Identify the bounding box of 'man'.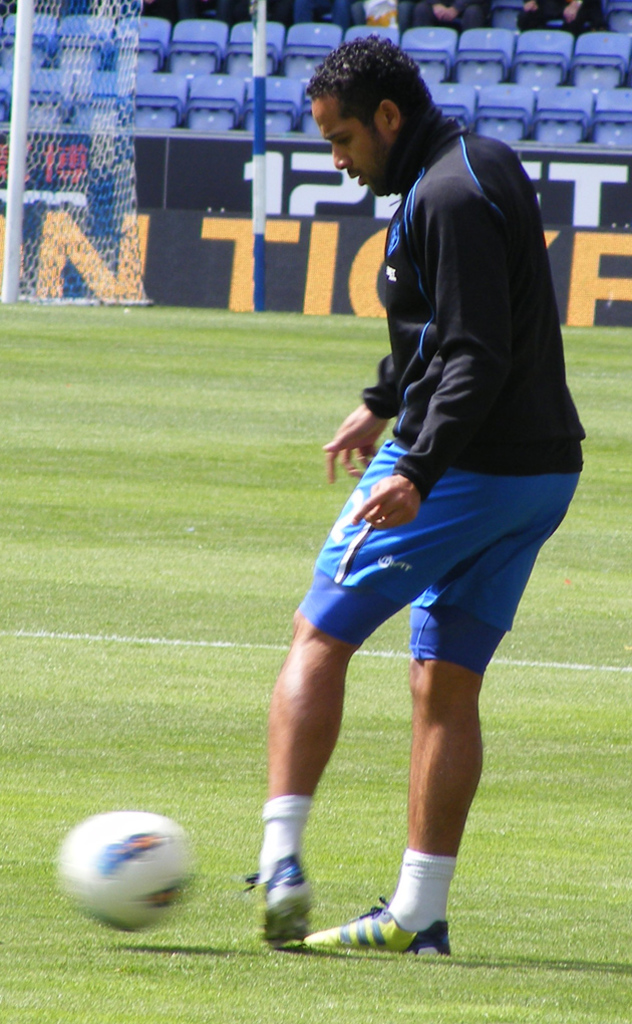
rect(228, 0, 607, 940).
